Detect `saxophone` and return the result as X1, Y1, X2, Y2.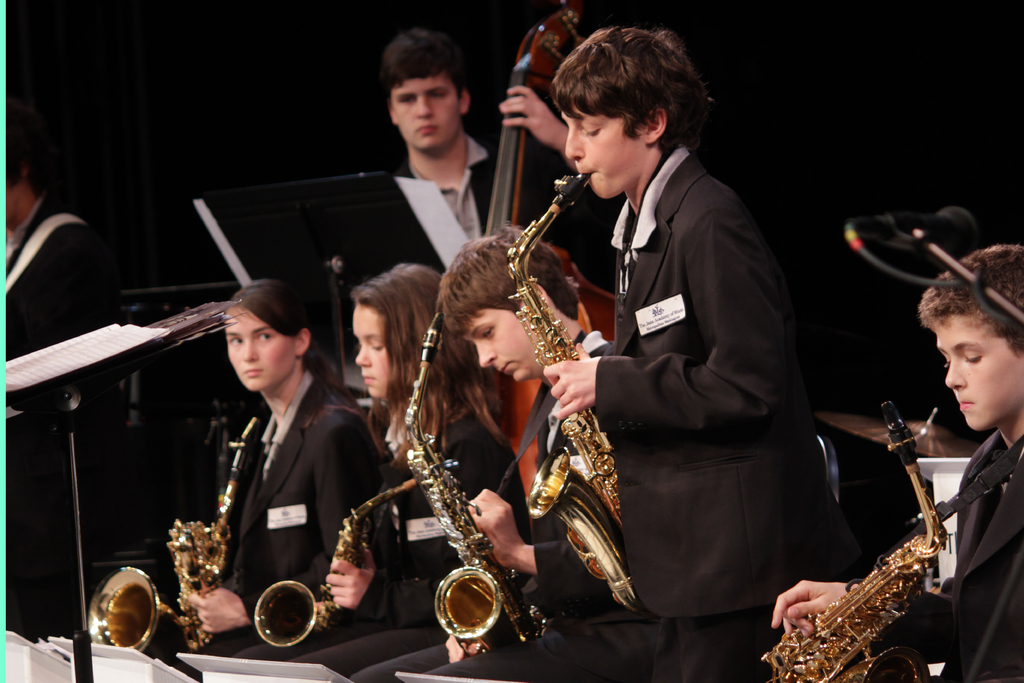
524, 169, 634, 599.
